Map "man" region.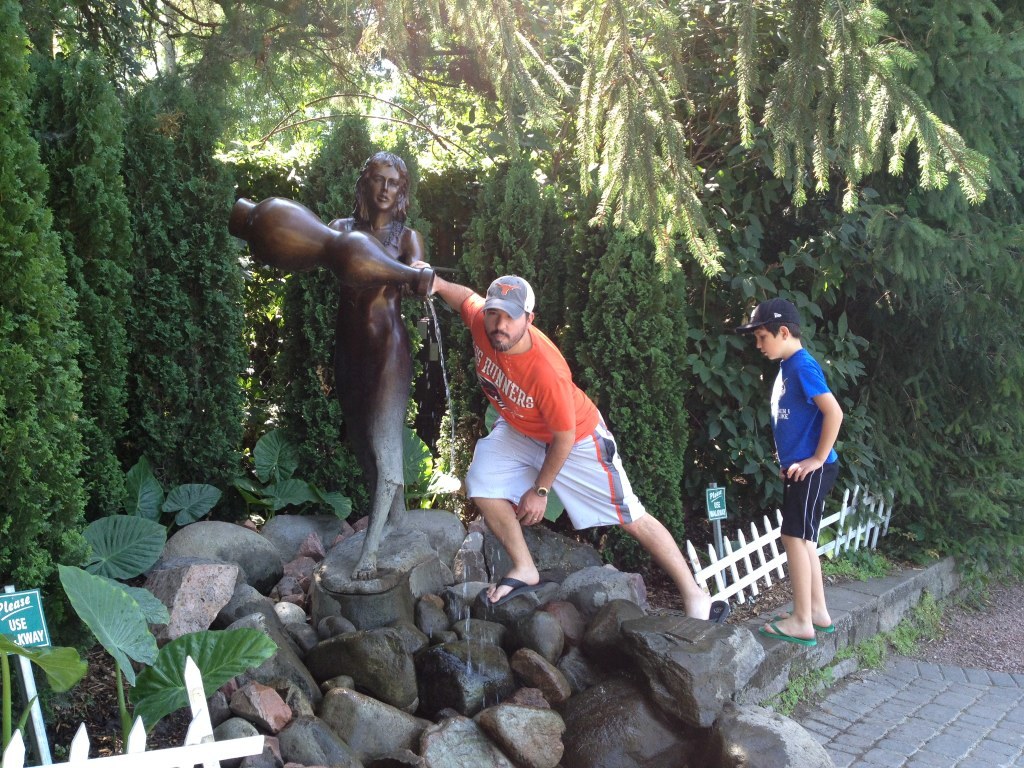
Mapped to x1=433 y1=272 x2=677 y2=606.
